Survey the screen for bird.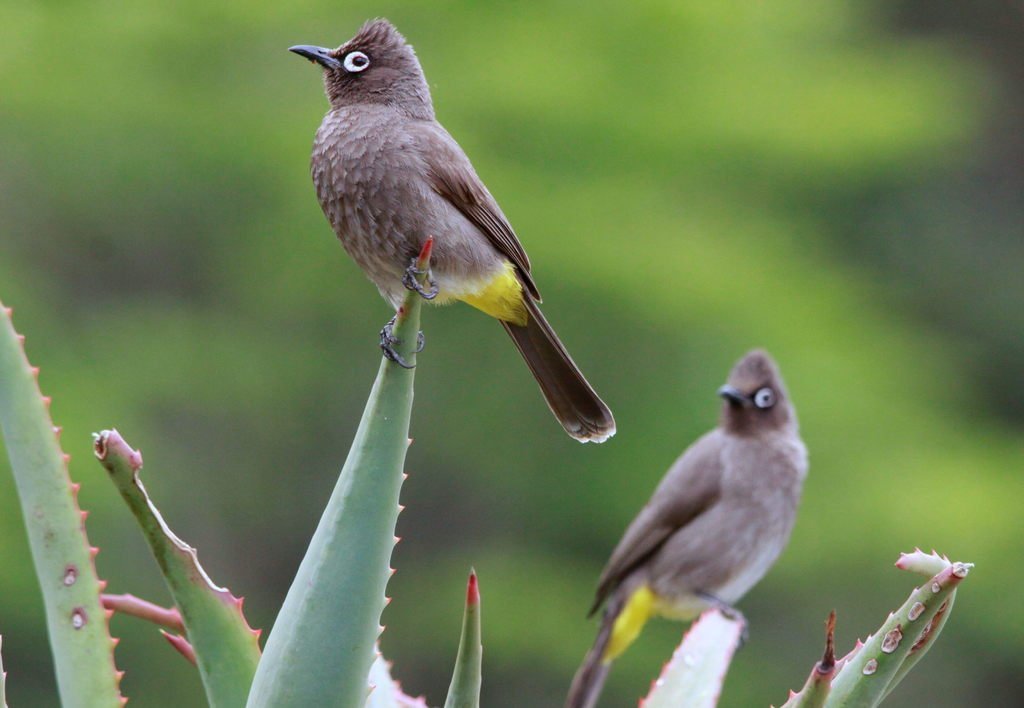
Survey found: {"left": 279, "top": 39, "right": 623, "bottom": 418}.
